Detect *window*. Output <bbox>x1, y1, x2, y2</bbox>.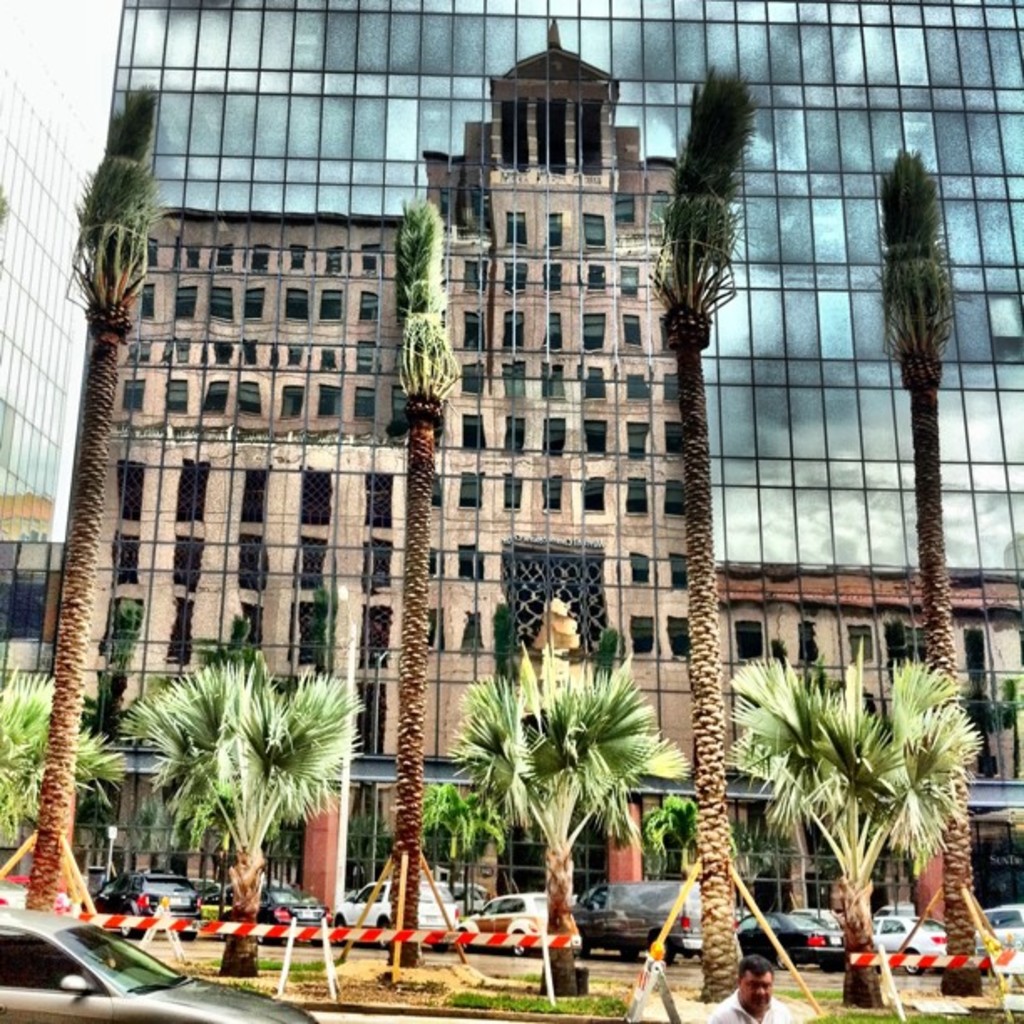
<bbox>614, 264, 639, 296</bbox>.
